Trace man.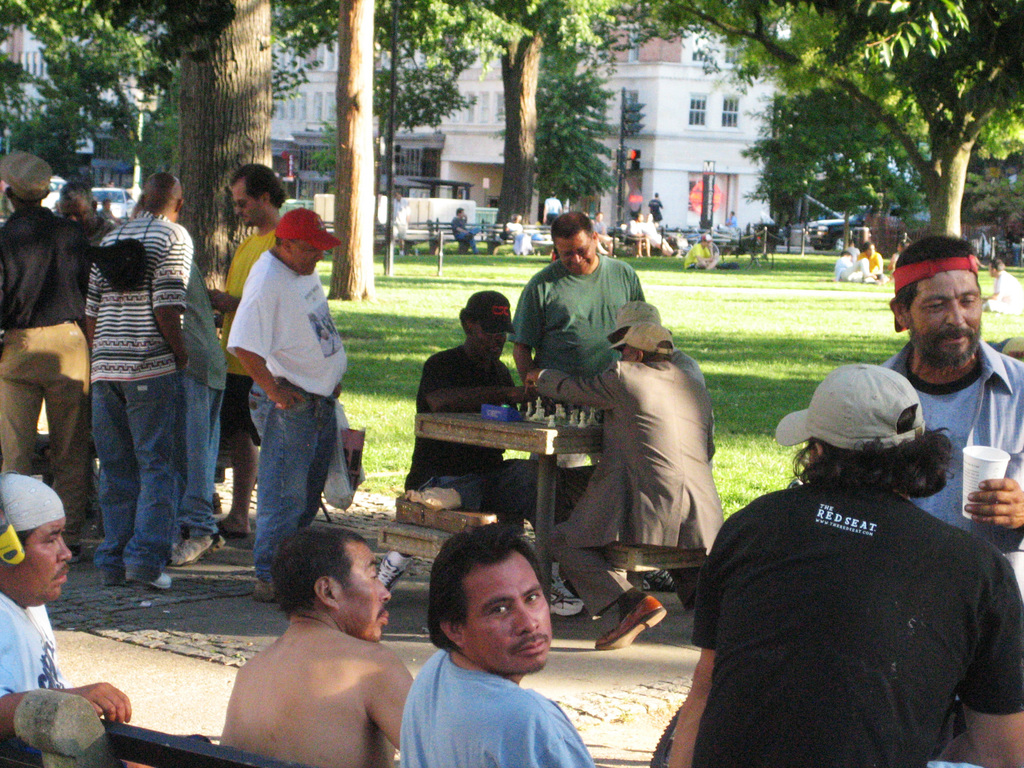
Traced to 225, 209, 348, 605.
